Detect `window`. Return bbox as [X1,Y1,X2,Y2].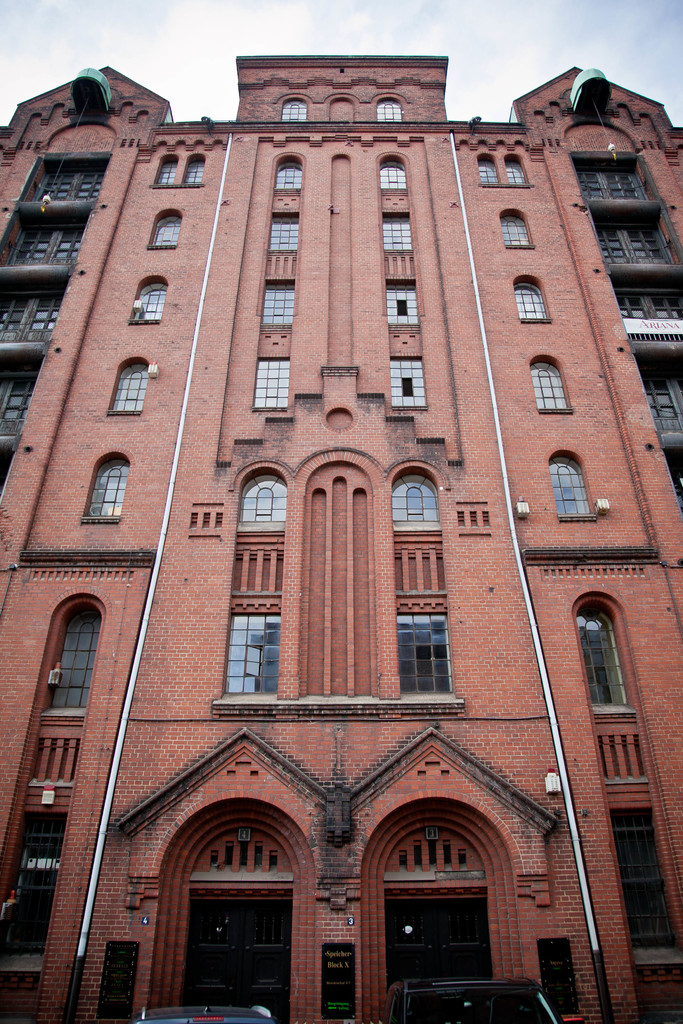
[0,202,104,288].
